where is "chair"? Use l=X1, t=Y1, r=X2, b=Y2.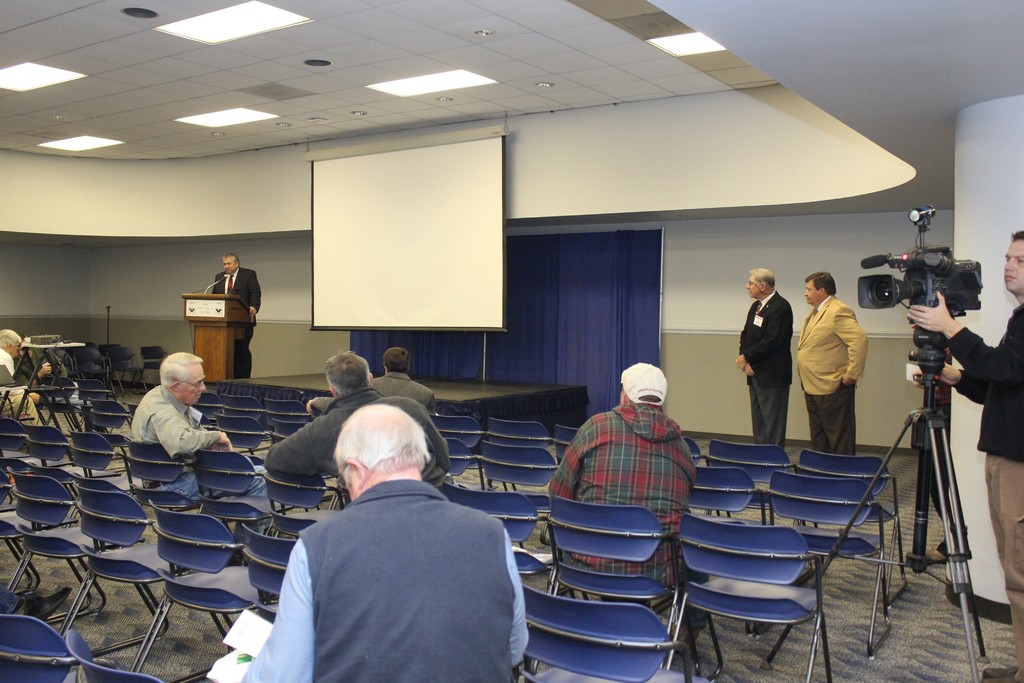
l=68, t=431, r=152, b=496.
